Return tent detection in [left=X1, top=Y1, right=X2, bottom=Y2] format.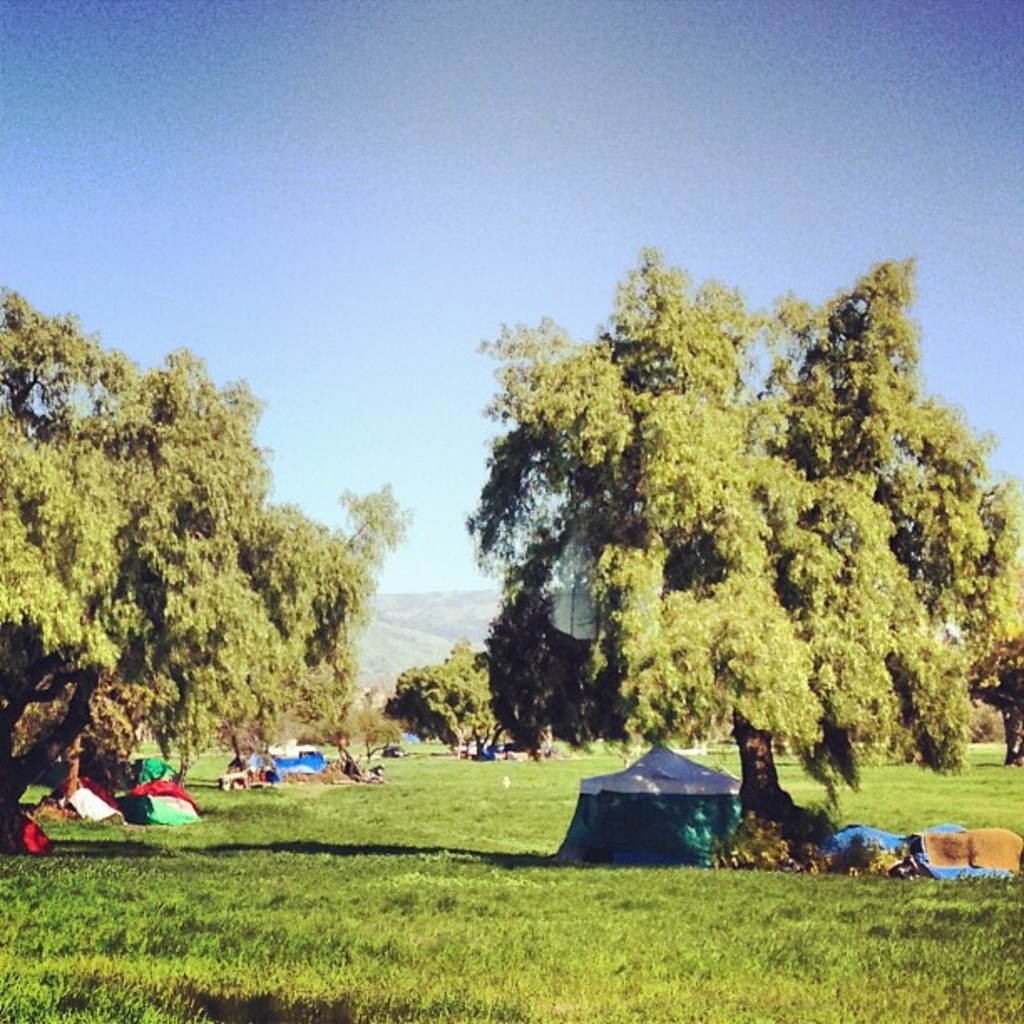
[left=554, top=756, right=770, bottom=865].
